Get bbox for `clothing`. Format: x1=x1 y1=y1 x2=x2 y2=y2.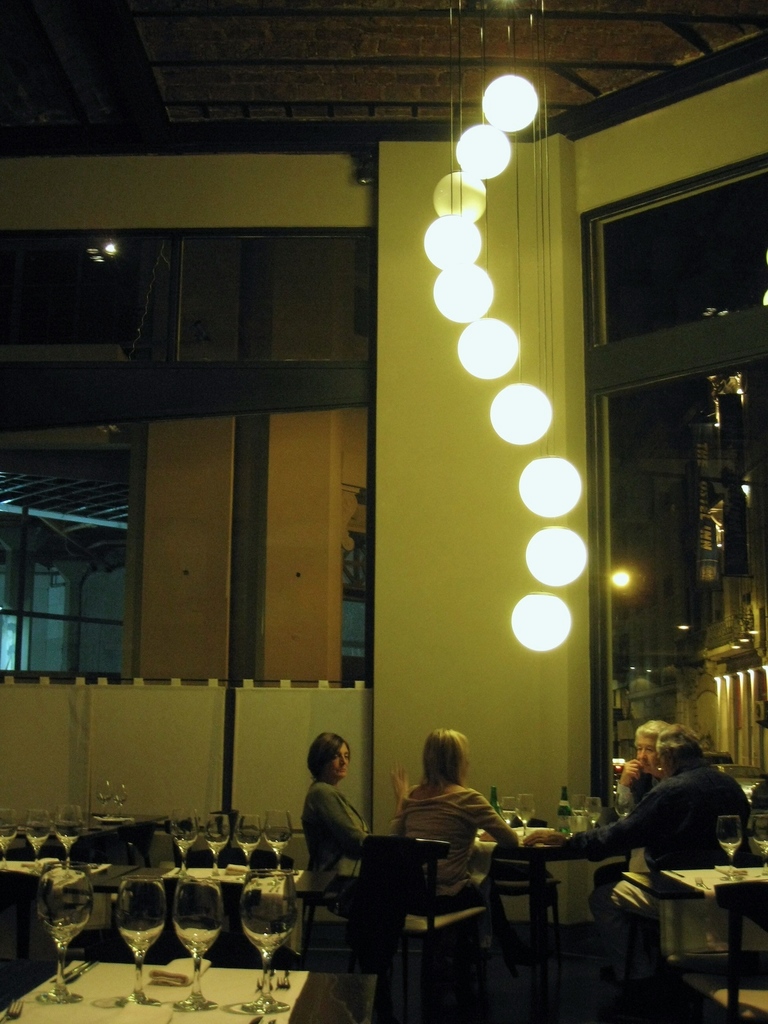
x1=566 y1=760 x2=748 y2=913.
